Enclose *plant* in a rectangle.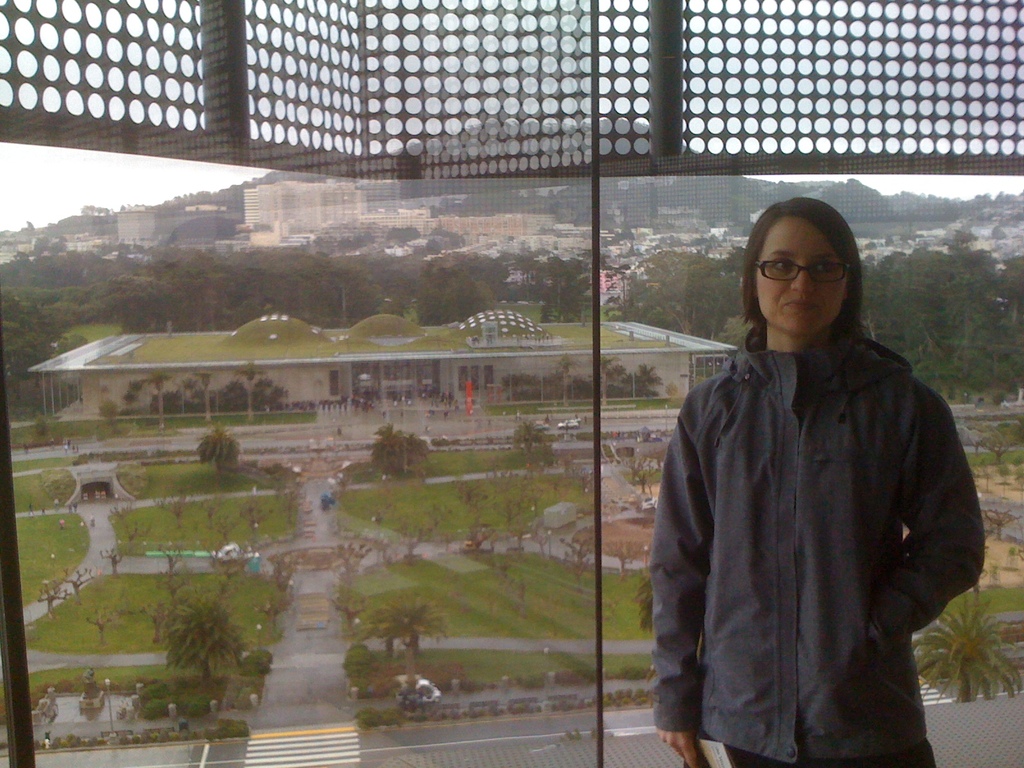
(523, 669, 538, 691).
